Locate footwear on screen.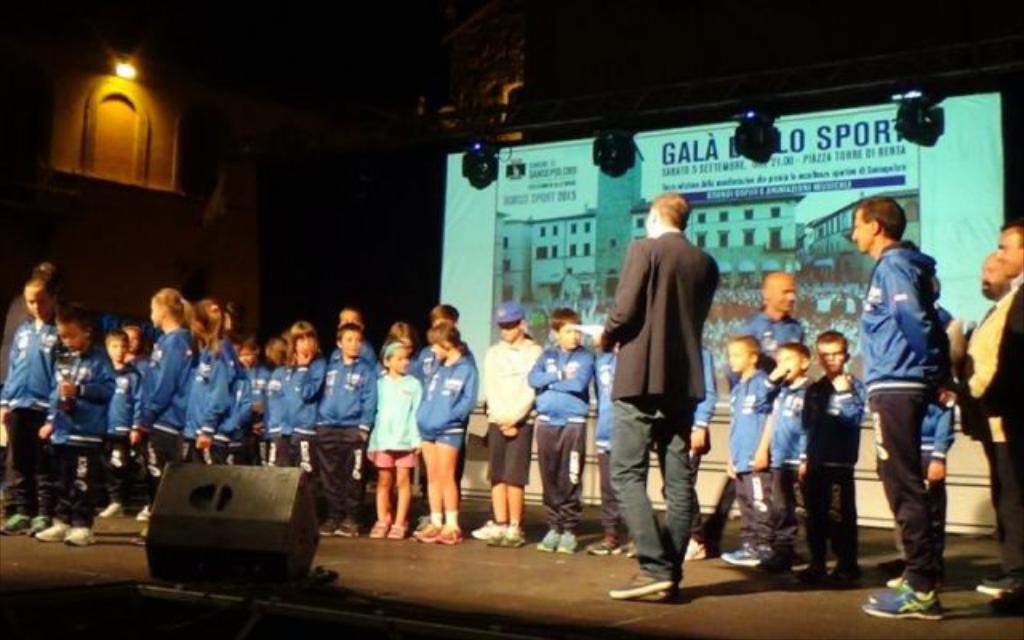
On screen at pyautogui.locateOnScreen(589, 536, 616, 552).
